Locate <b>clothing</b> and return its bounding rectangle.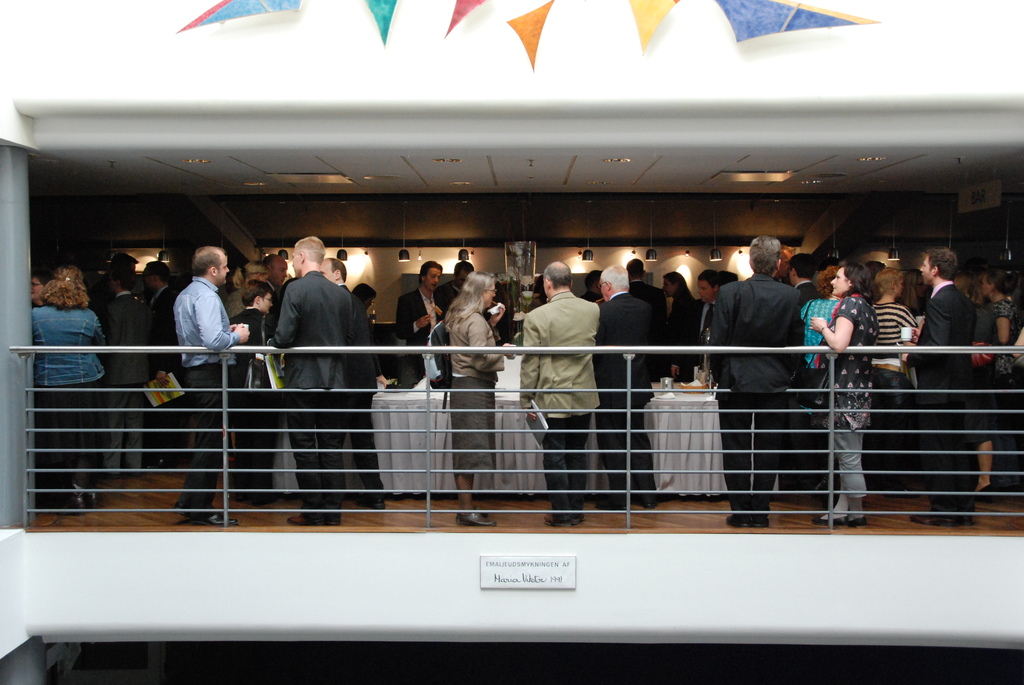
[left=591, top=292, right=648, bottom=510].
